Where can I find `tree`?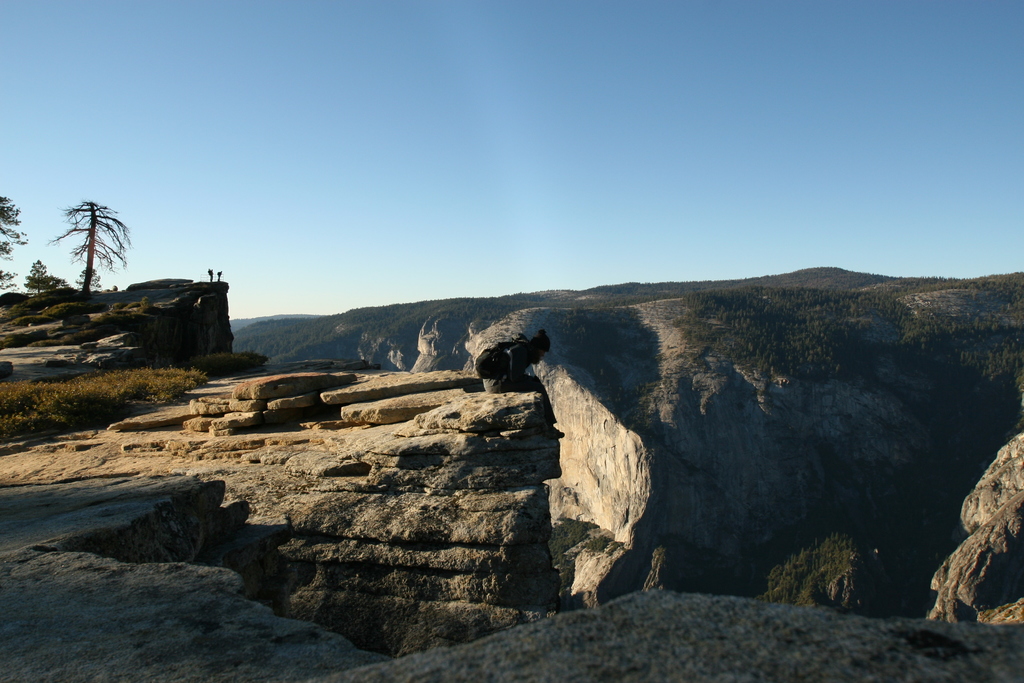
You can find it at <region>28, 261, 45, 294</region>.
